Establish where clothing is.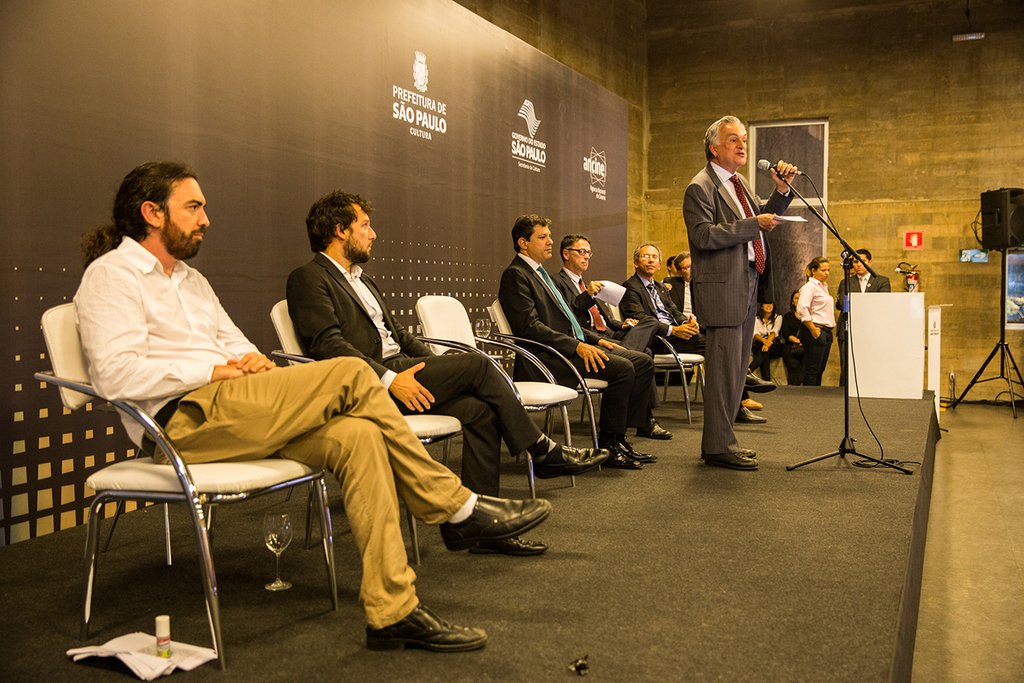
Established at 553 270 666 419.
